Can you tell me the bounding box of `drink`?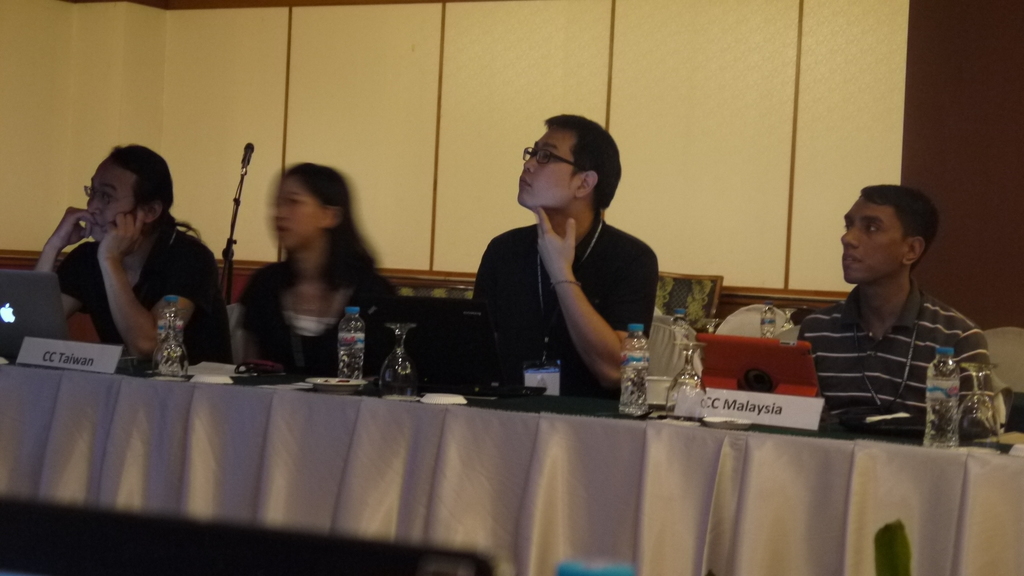
{"left": 338, "top": 308, "right": 363, "bottom": 380}.
